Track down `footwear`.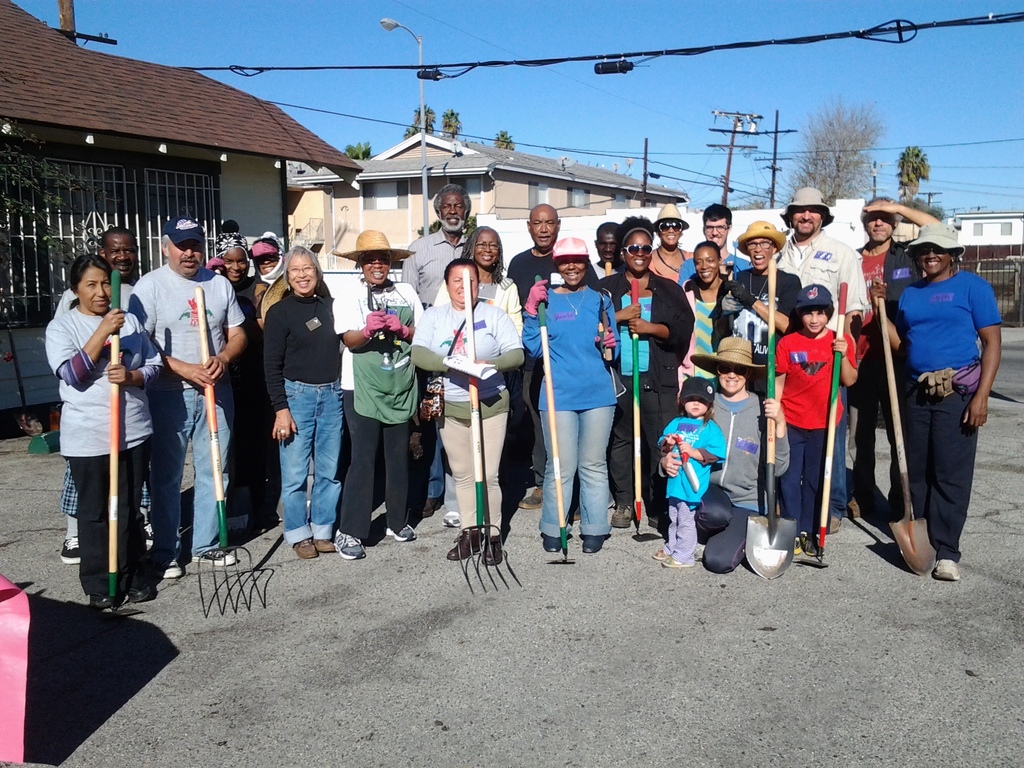
Tracked to {"left": 83, "top": 586, "right": 120, "bottom": 611}.
